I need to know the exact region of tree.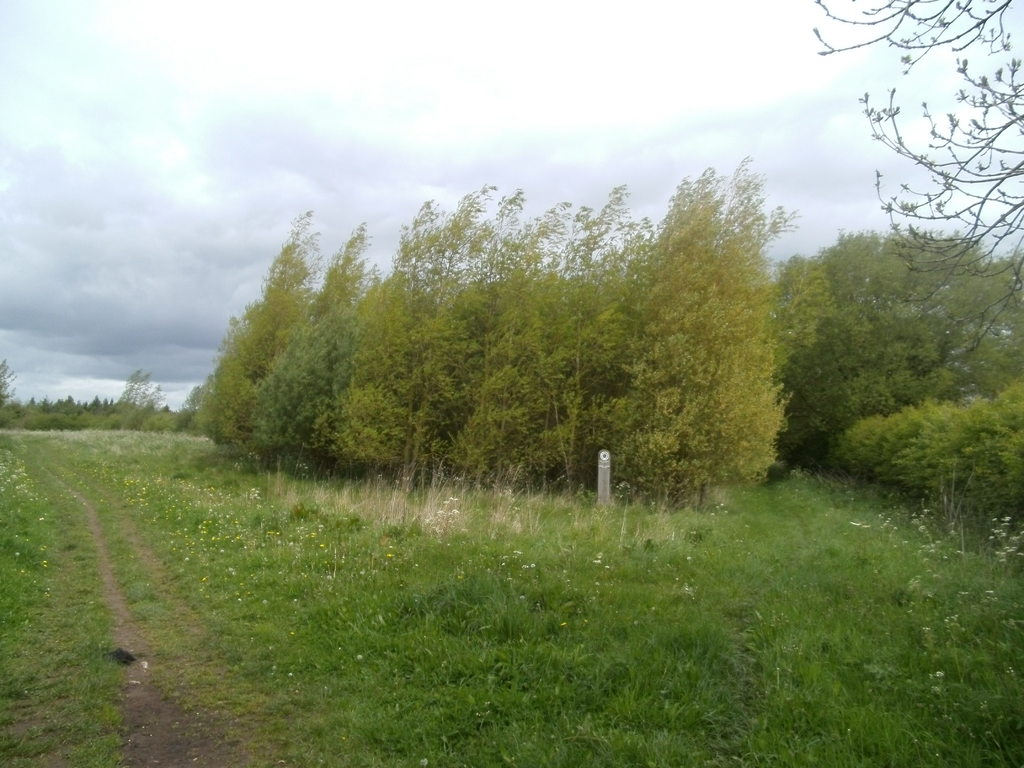
Region: x1=121 y1=362 x2=153 y2=412.
